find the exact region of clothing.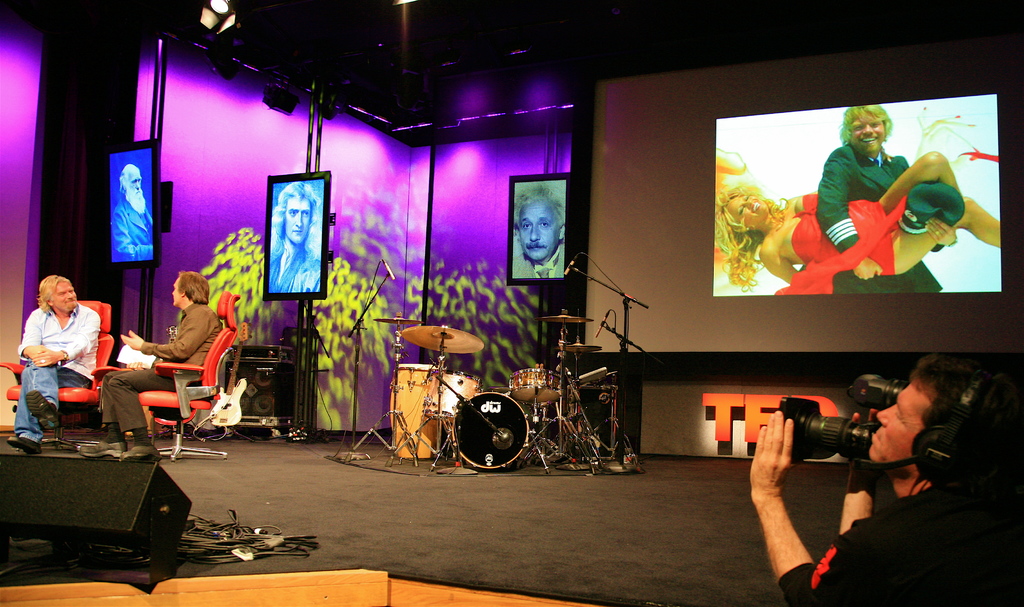
Exact region: detection(268, 241, 325, 297).
